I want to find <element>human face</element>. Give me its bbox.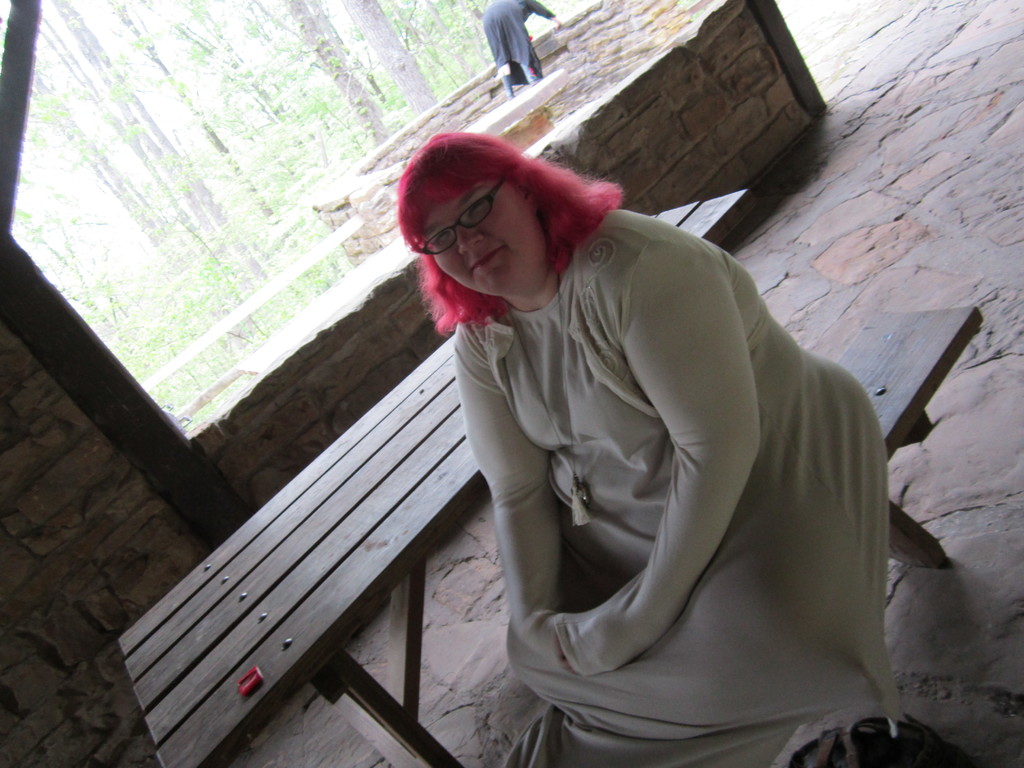
(428, 182, 538, 295).
